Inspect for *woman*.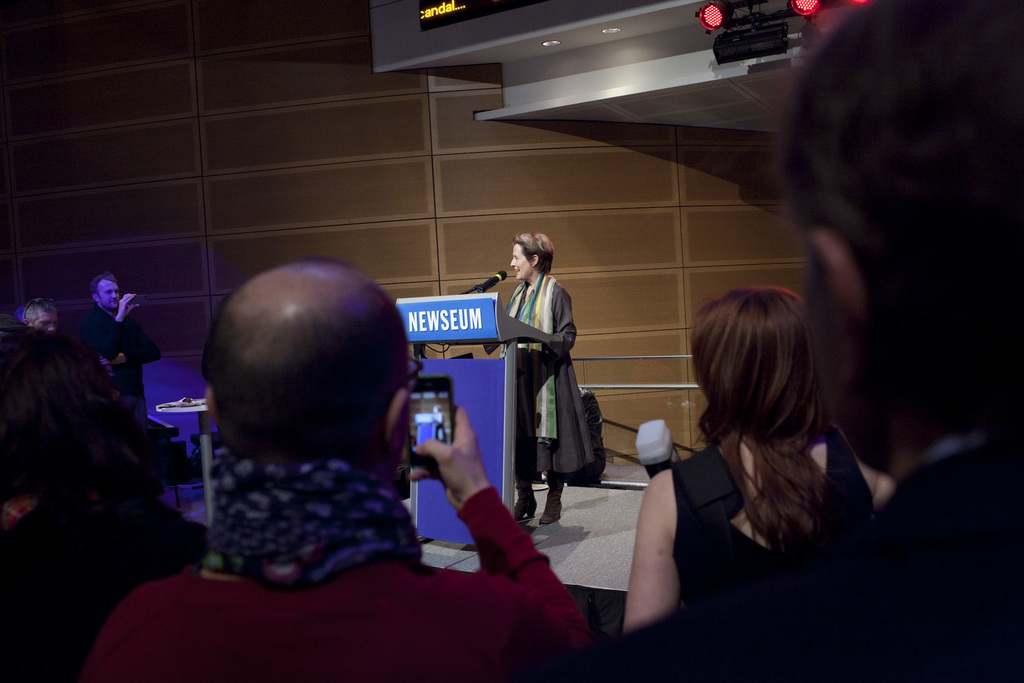
Inspection: [478, 232, 596, 525].
